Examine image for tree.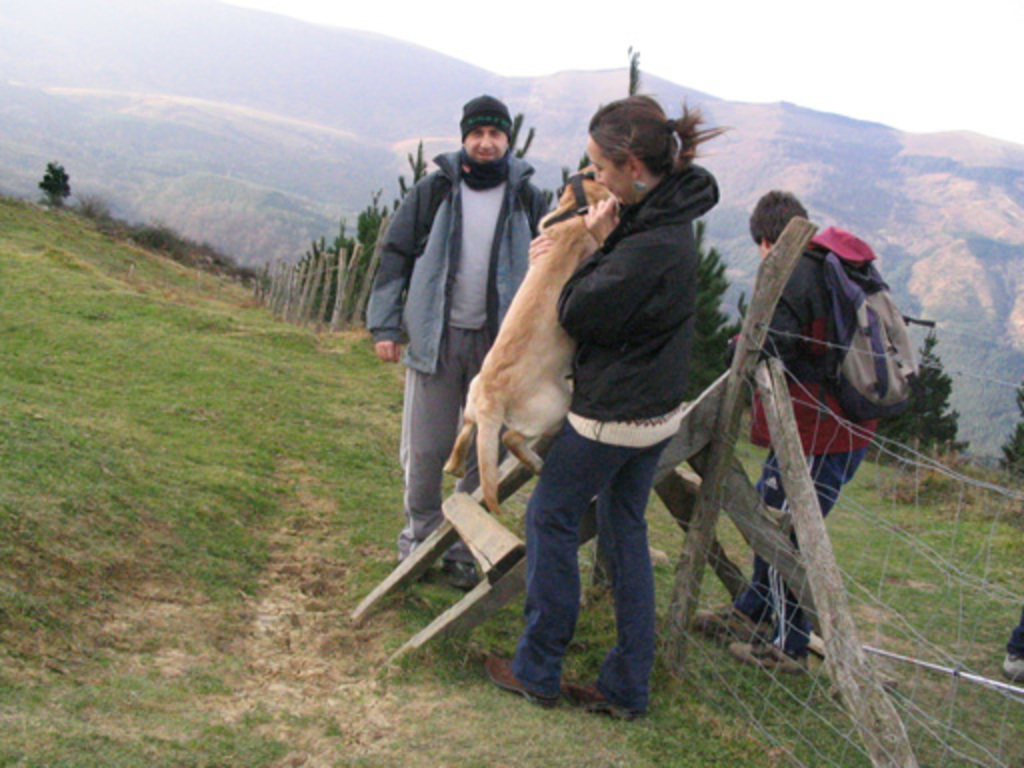
Examination result: {"x1": 998, "y1": 380, "x2": 1022, "y2": 478}.
